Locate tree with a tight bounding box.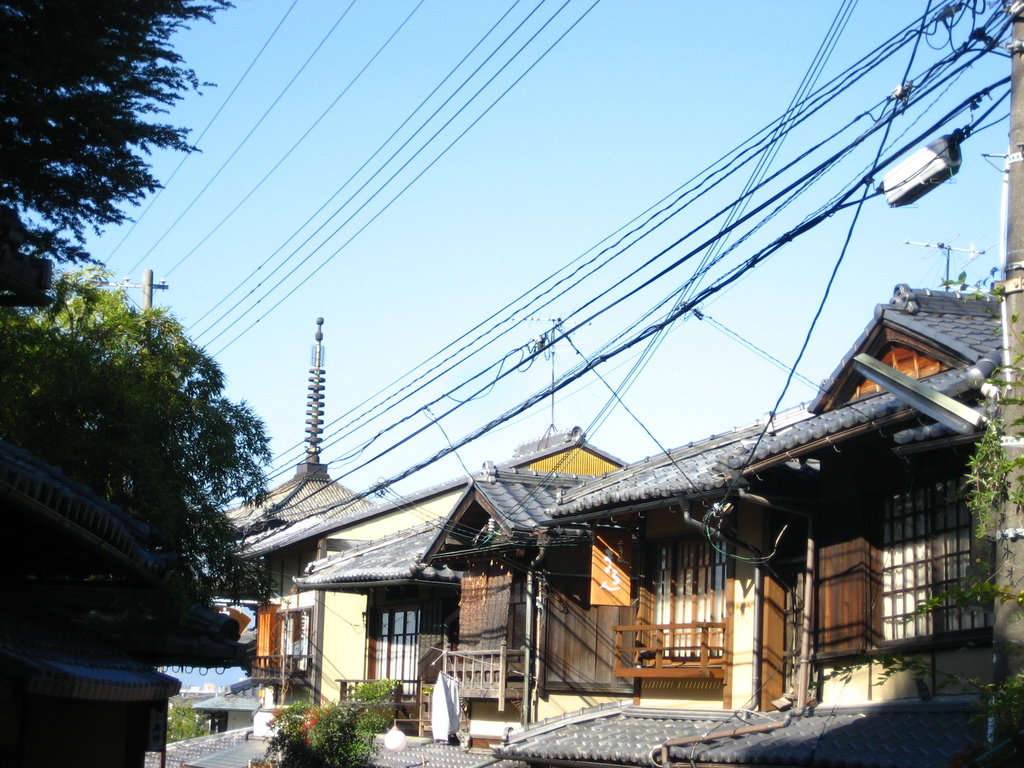
left=5, top=4, right=226, bottom=258.
